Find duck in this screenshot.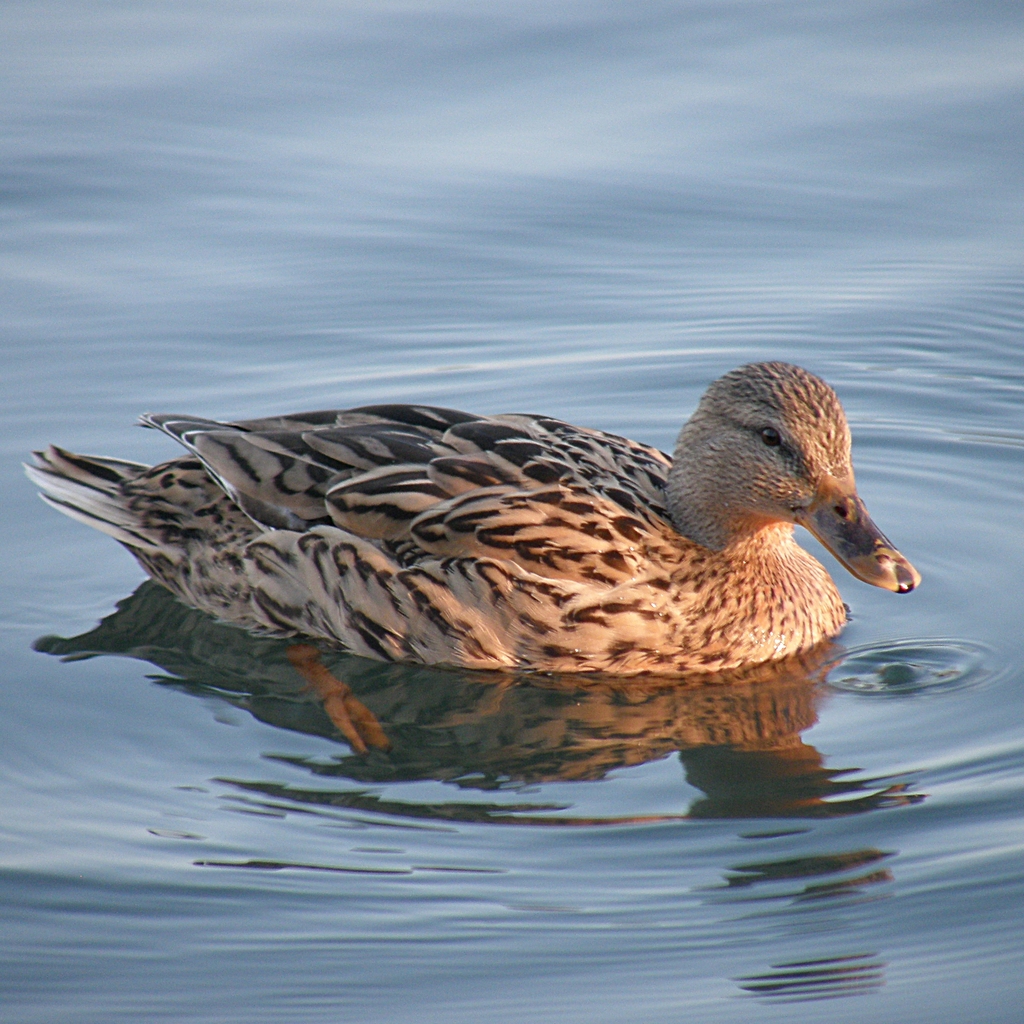
The bounding box for duck is l=21, t=361, r=911, b=767.
